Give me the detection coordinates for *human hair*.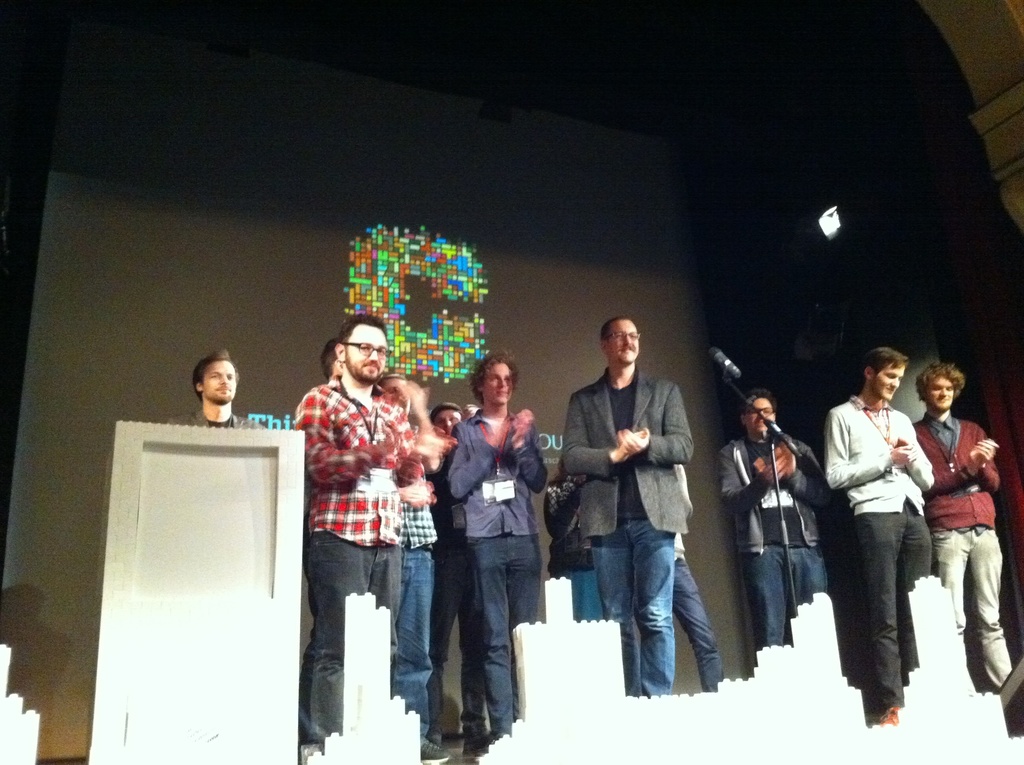
bbox=[331, 309, 394, 353].
